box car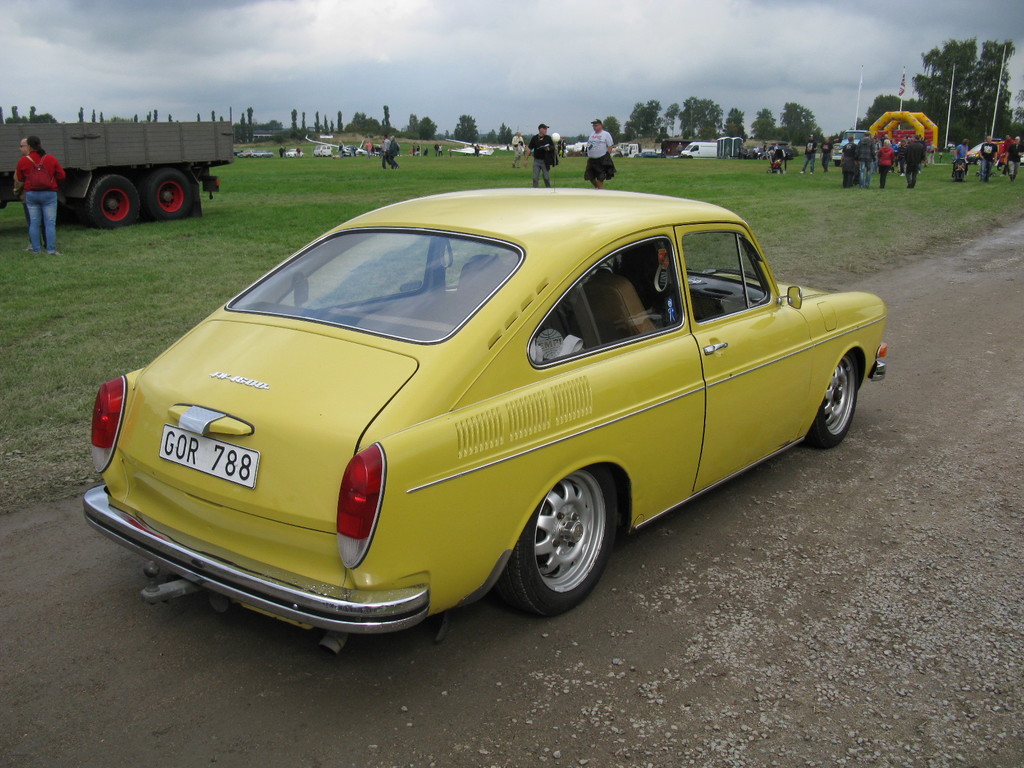
[1021,153,1023,166]
